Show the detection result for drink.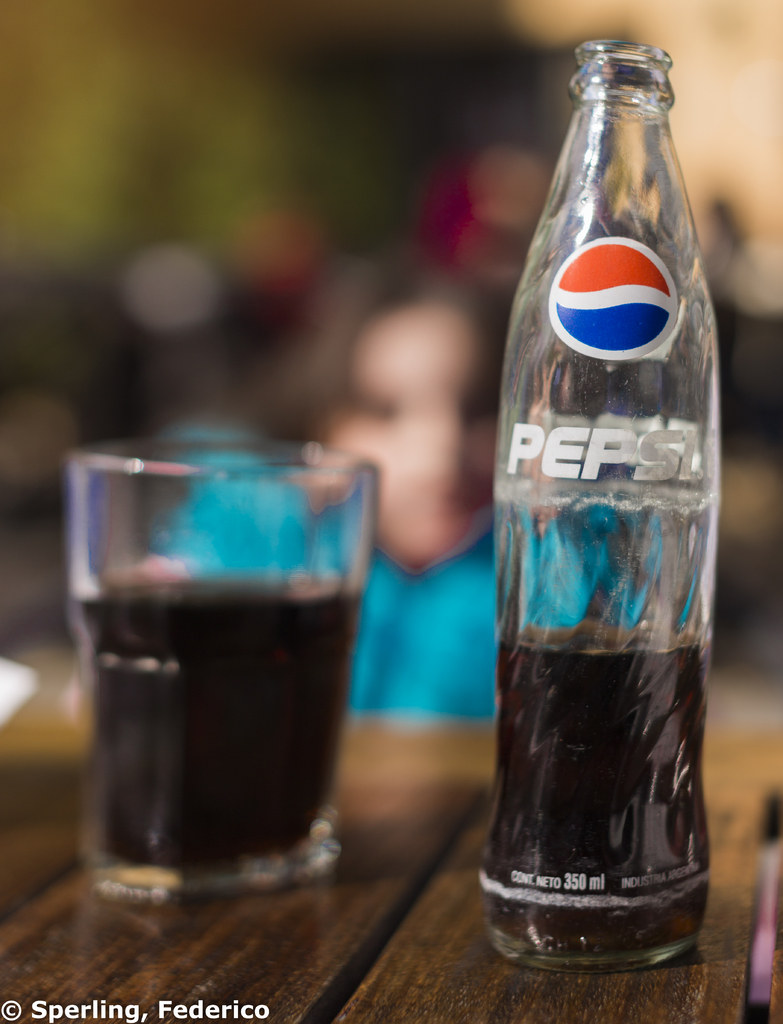
477, 625, 712, 972.
